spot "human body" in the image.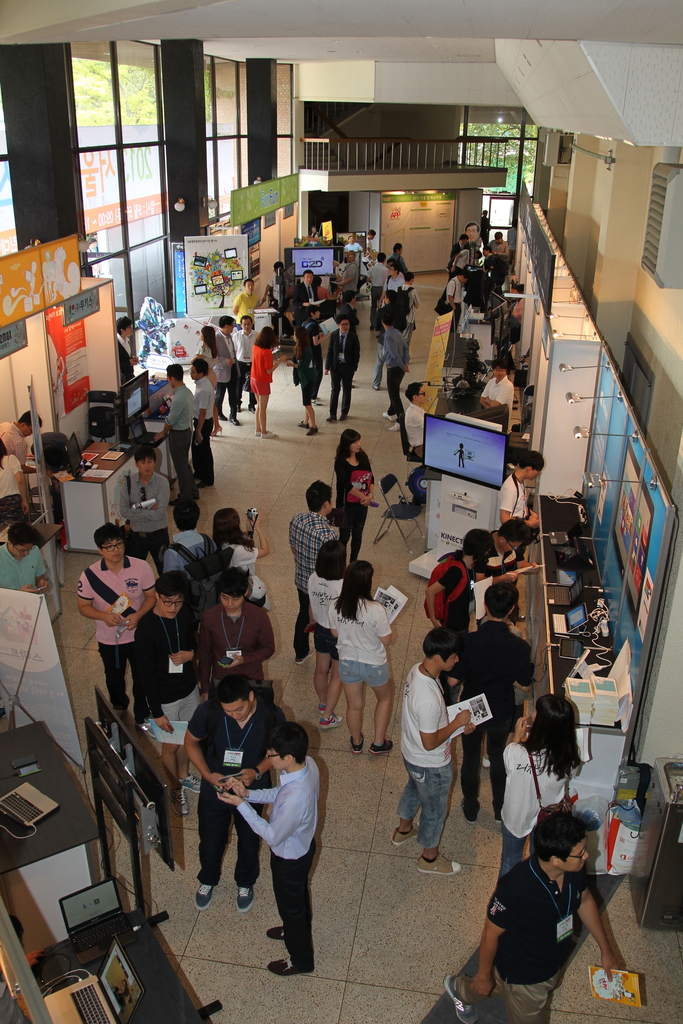
"human body" found at 444,579,544,824.
